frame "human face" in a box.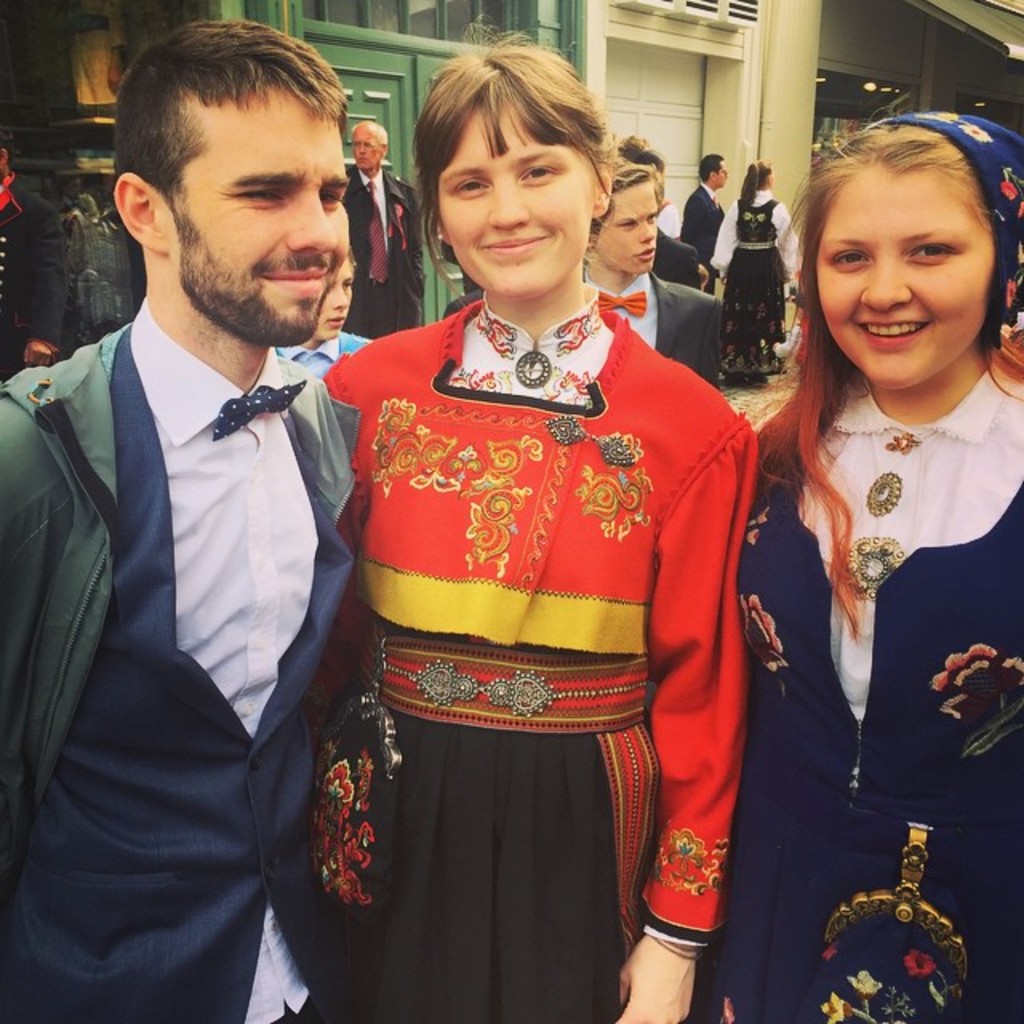
597, 178, 656, 272.
